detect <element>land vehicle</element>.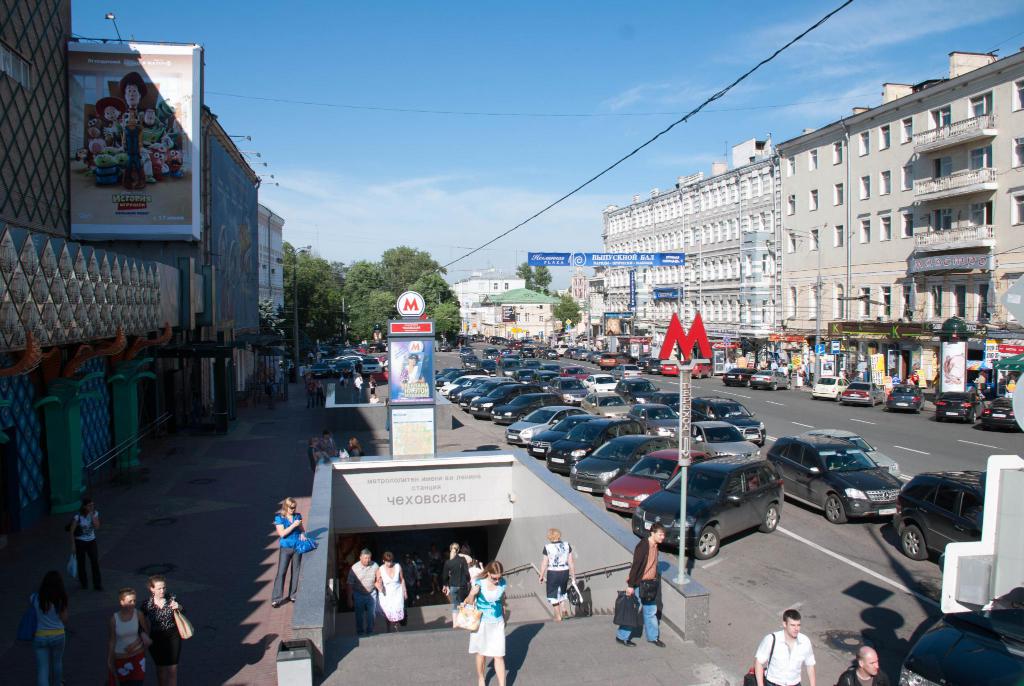
Detected at BBox(631, 403, 680, 436).
